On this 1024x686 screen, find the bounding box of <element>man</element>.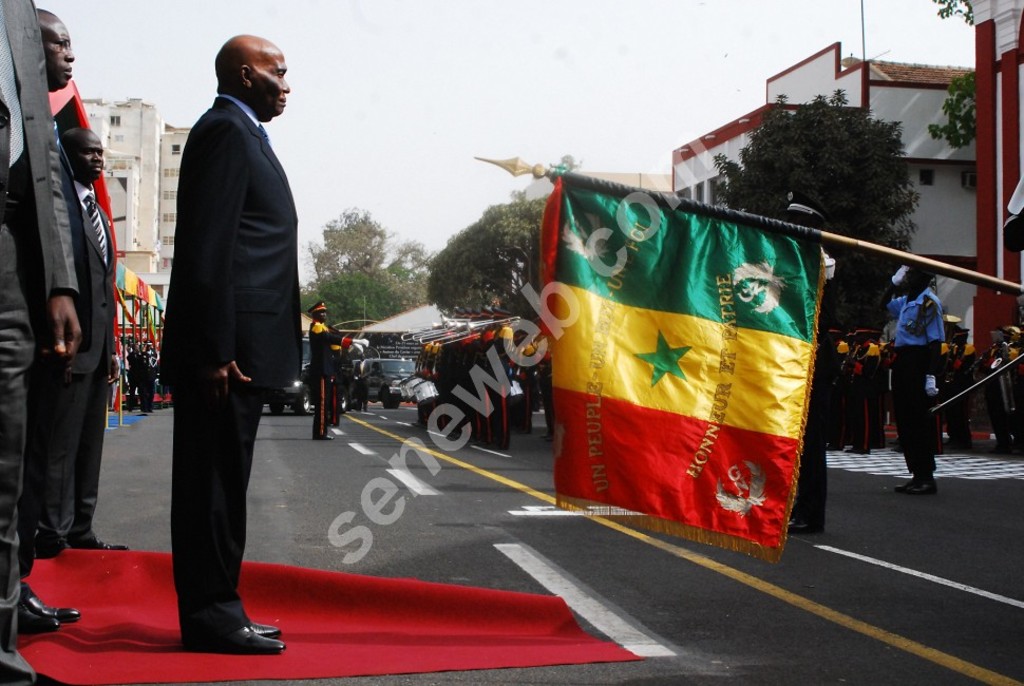
Bounding box: [836, 324, 887, 463].
